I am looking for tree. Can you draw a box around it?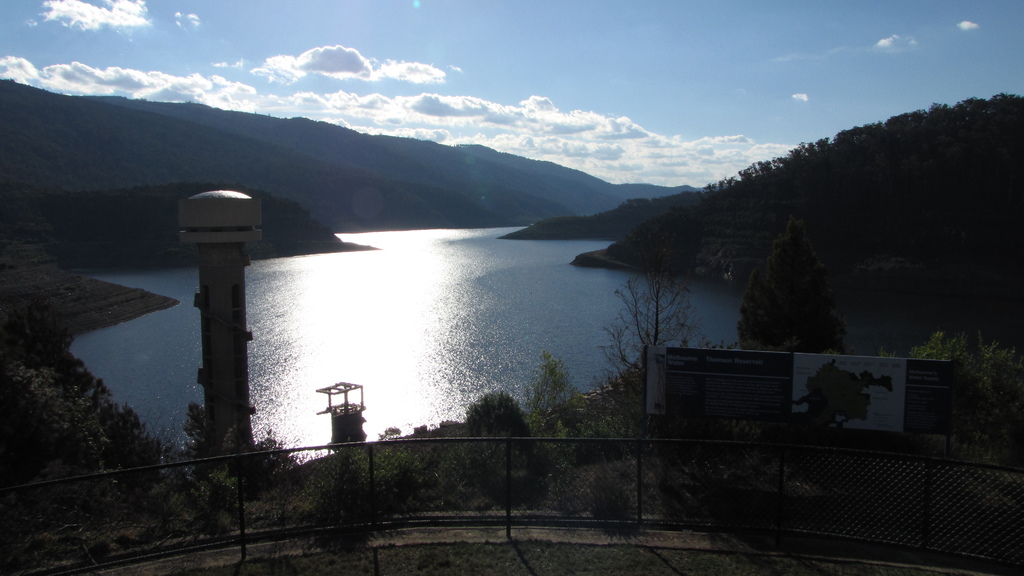
Sure, the bounding box is region(594, 261, 708, 408).
